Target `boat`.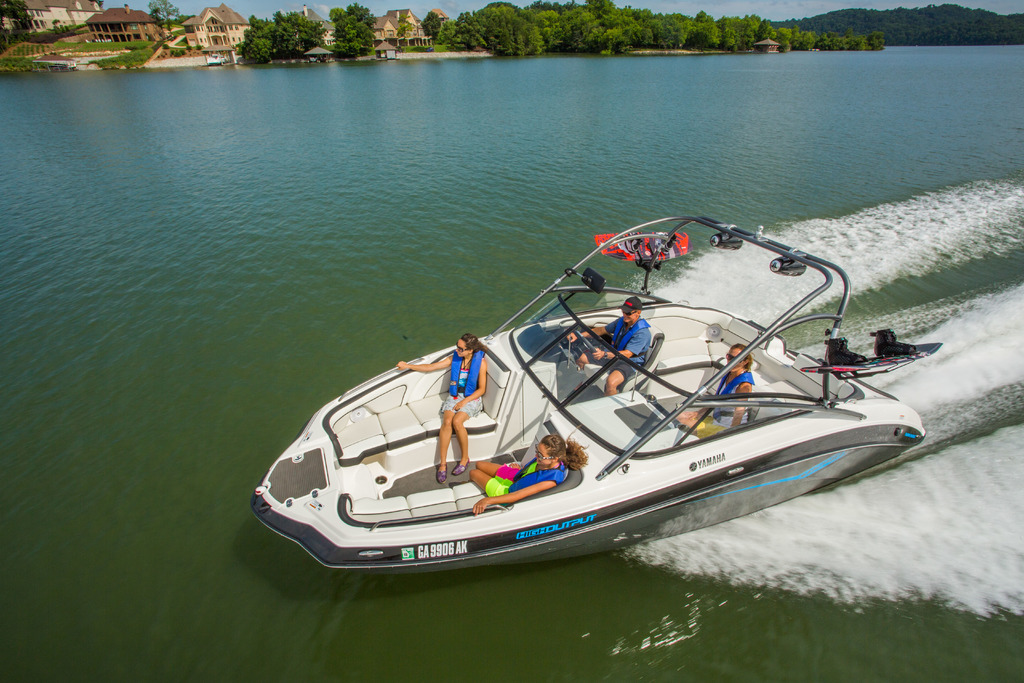
Target region: crop(241, 225, 920, 572).
